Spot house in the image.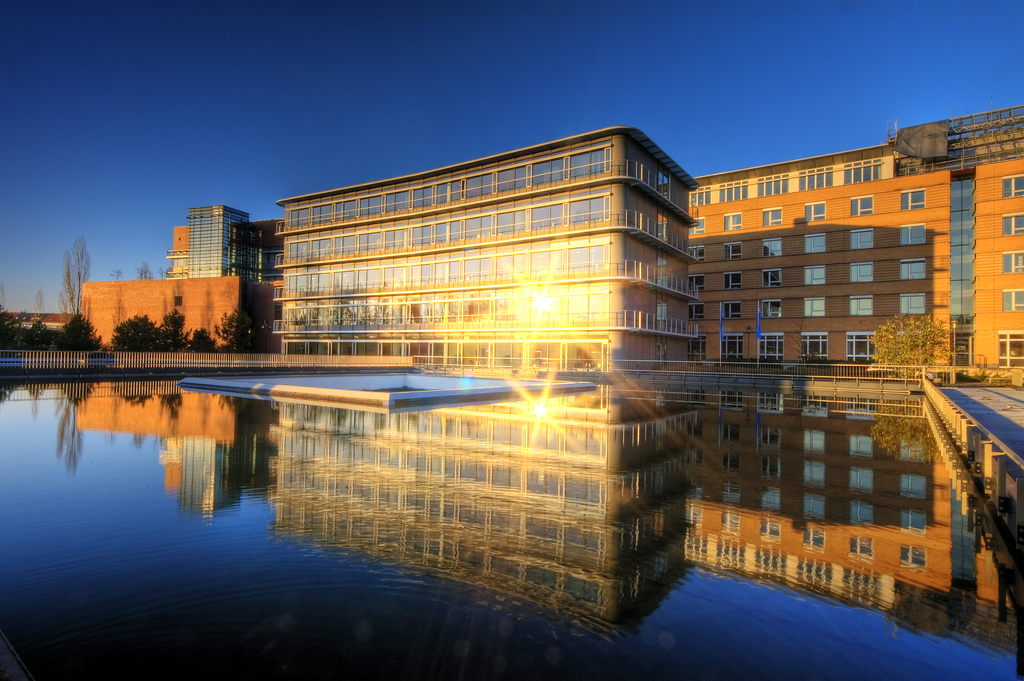
house found at <bbox>74, 274, 278, 354</bbox>.
